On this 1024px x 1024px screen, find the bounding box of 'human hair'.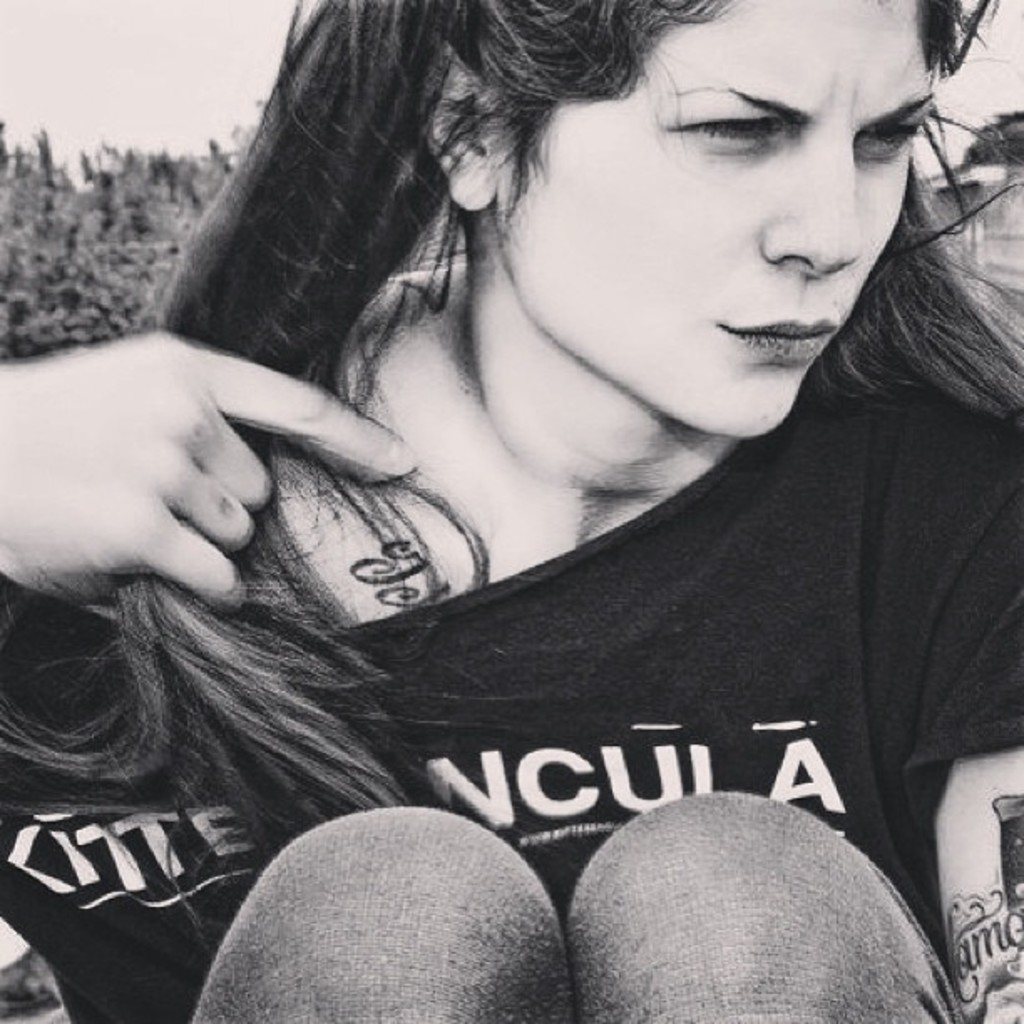
Bounding box: [202,28,939,463].
